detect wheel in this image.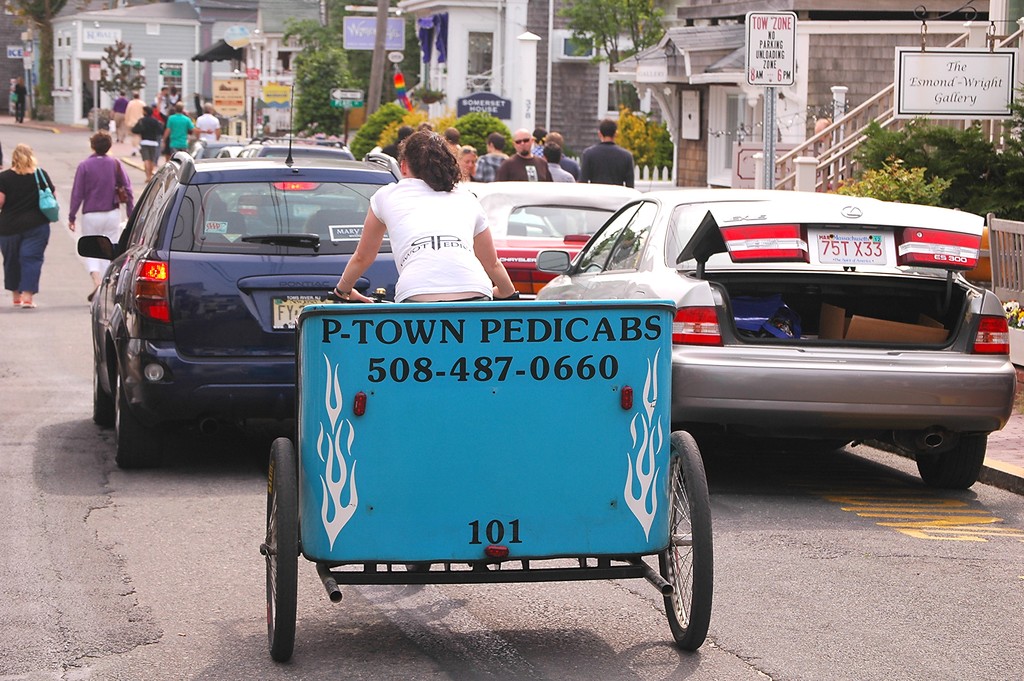
Detection: box=[92, 359, 116, 426].
